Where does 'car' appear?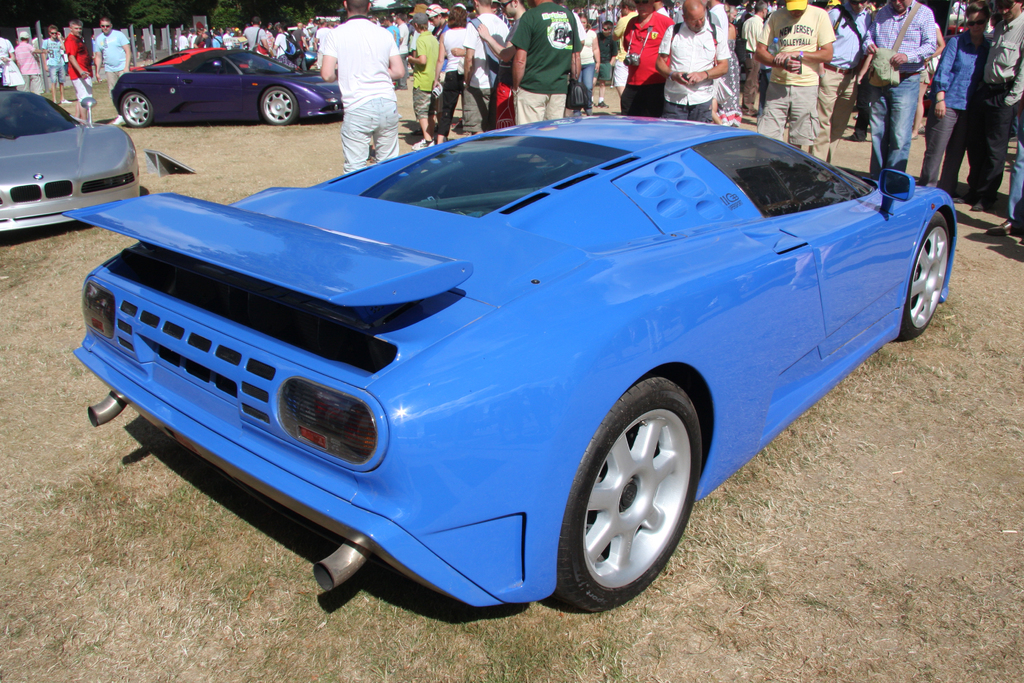
Appears at box=[0, 89, 149, 233].
